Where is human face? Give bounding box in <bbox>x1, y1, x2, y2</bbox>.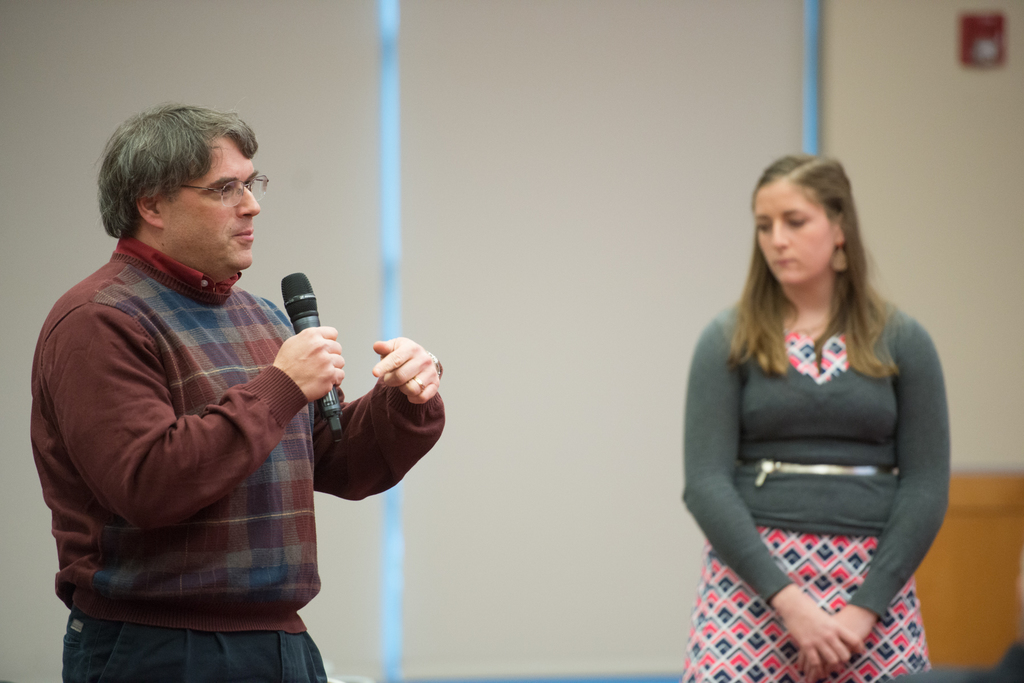
<bbox>753, 180, 835, 281</bbox>.
